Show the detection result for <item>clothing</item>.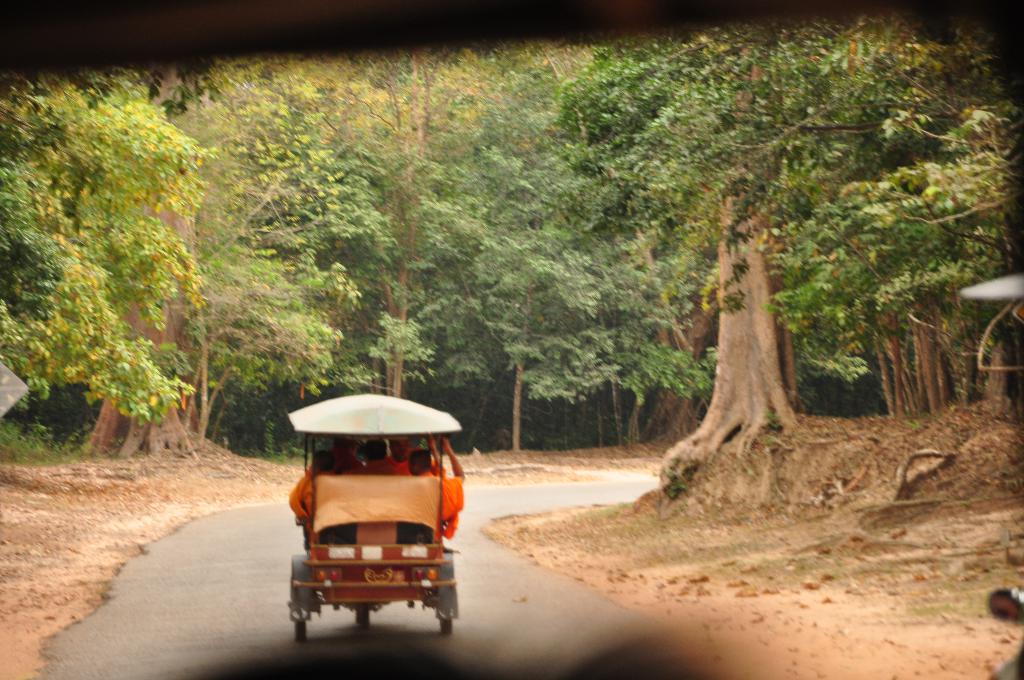
Rect(292, 465, 344, 537).
